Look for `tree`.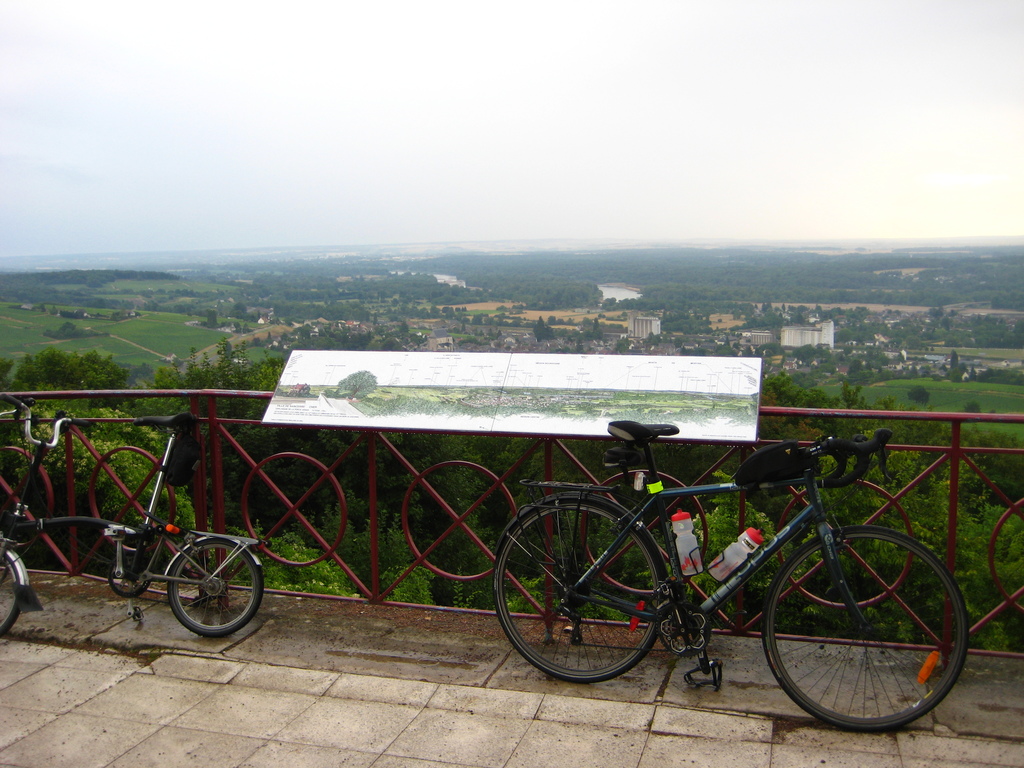
Found: region(378, 437, 492, 600).
